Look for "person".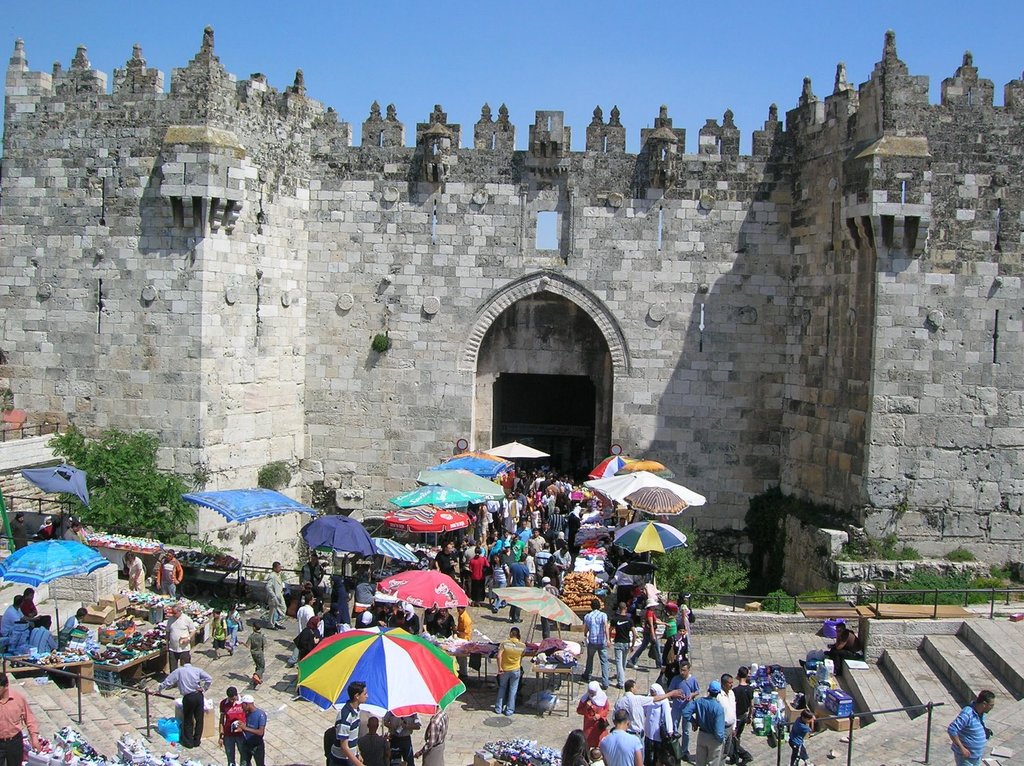
Found: 715, 674, 736, 765.
